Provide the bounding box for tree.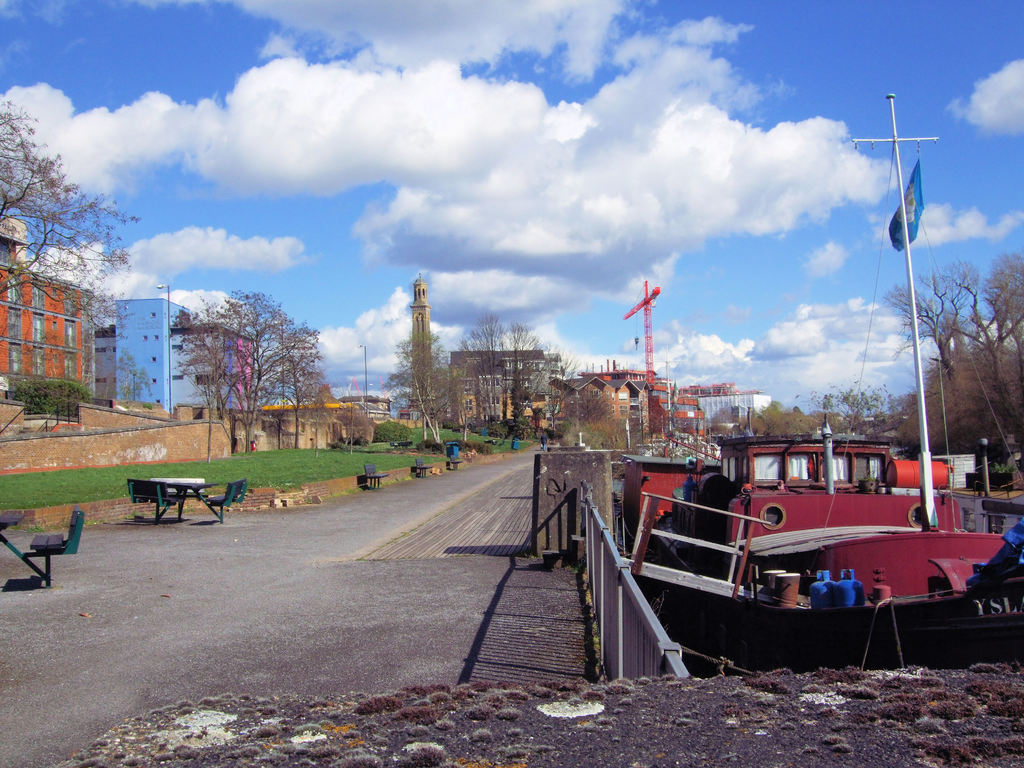
737/401/813/434.
